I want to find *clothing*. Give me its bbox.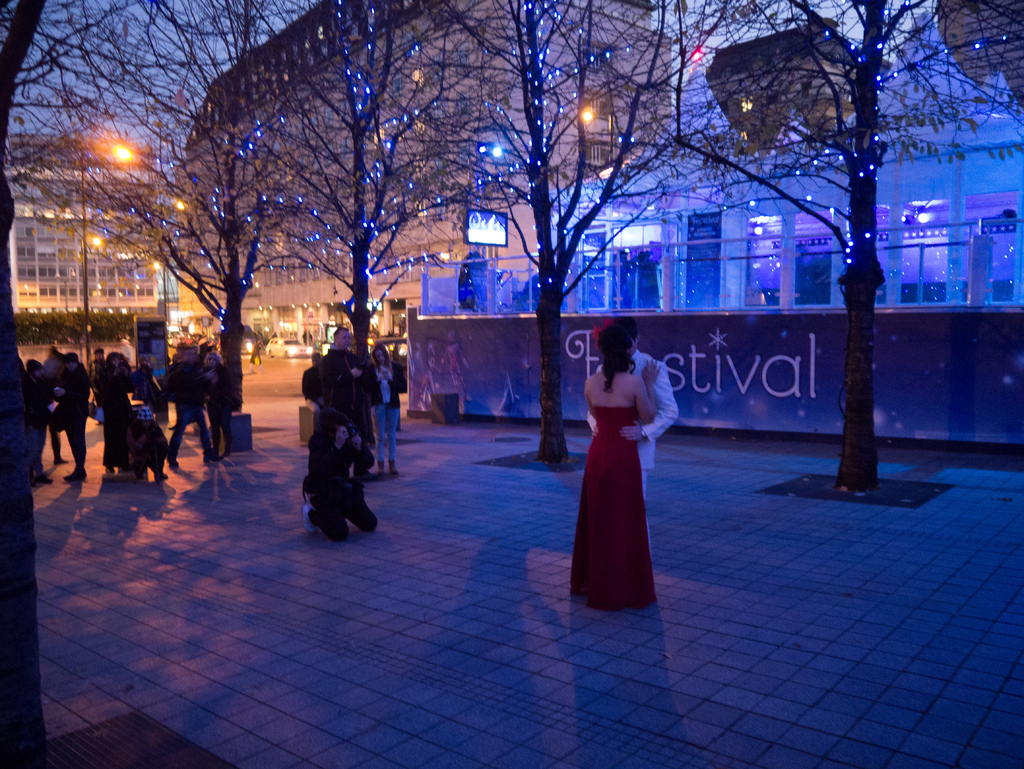
583:353:677:498.
